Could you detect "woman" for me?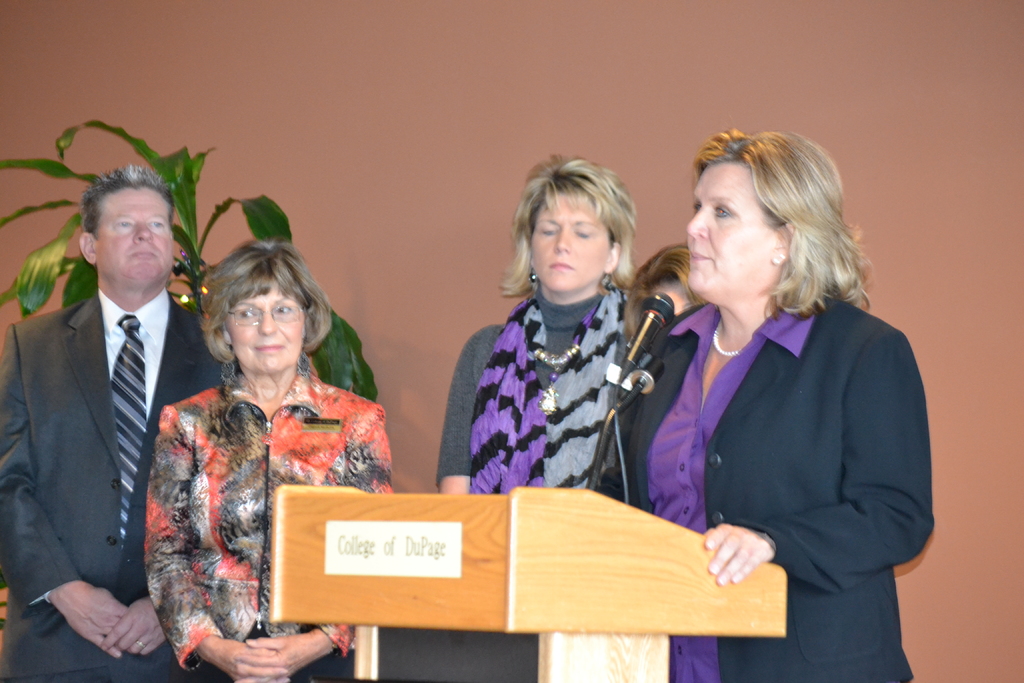
Detection result: 145,229,395,682.
